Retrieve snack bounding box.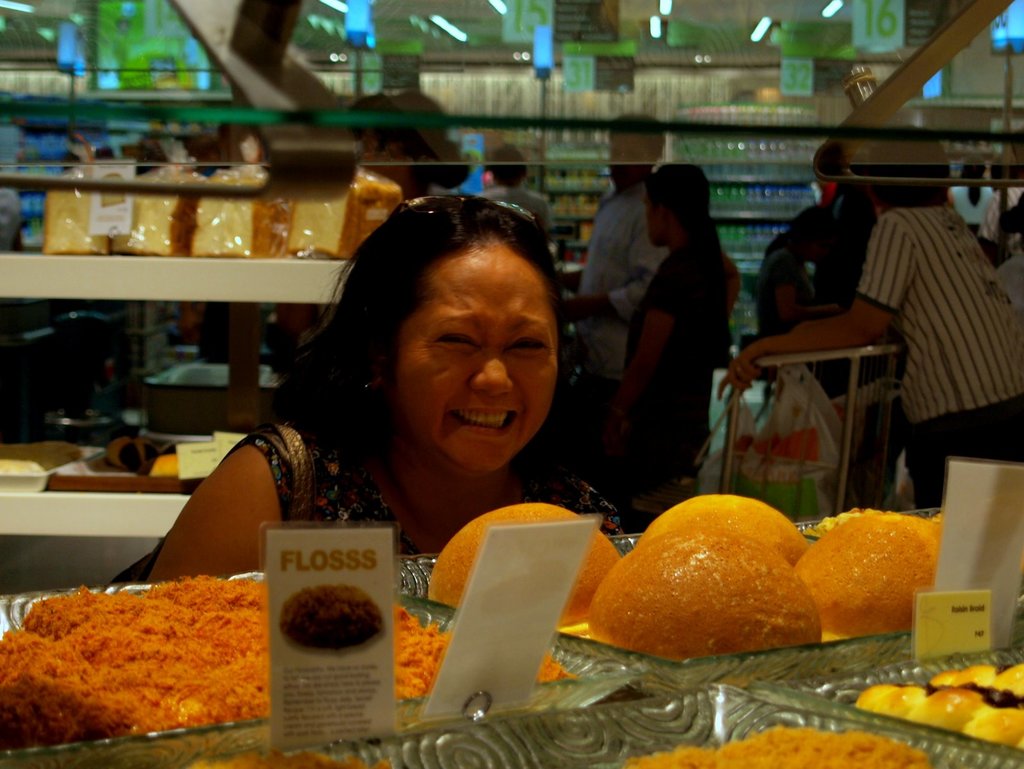
Bounding box: <bbox>625, 725, 931, 768</bbox>.
